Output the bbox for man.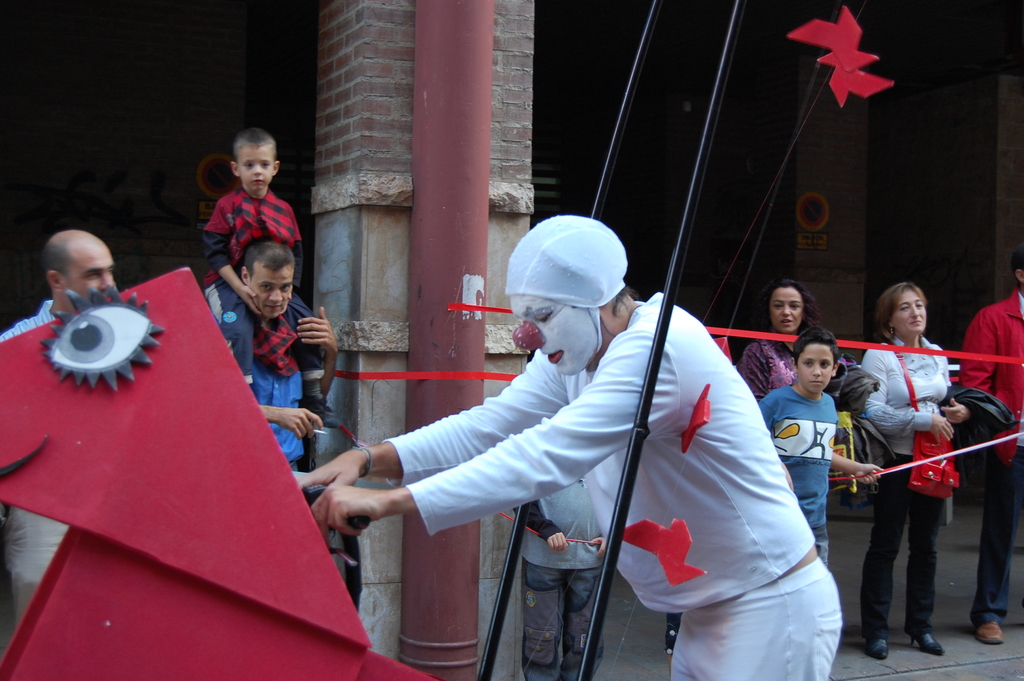
<box>3,225,113,618</box>.
